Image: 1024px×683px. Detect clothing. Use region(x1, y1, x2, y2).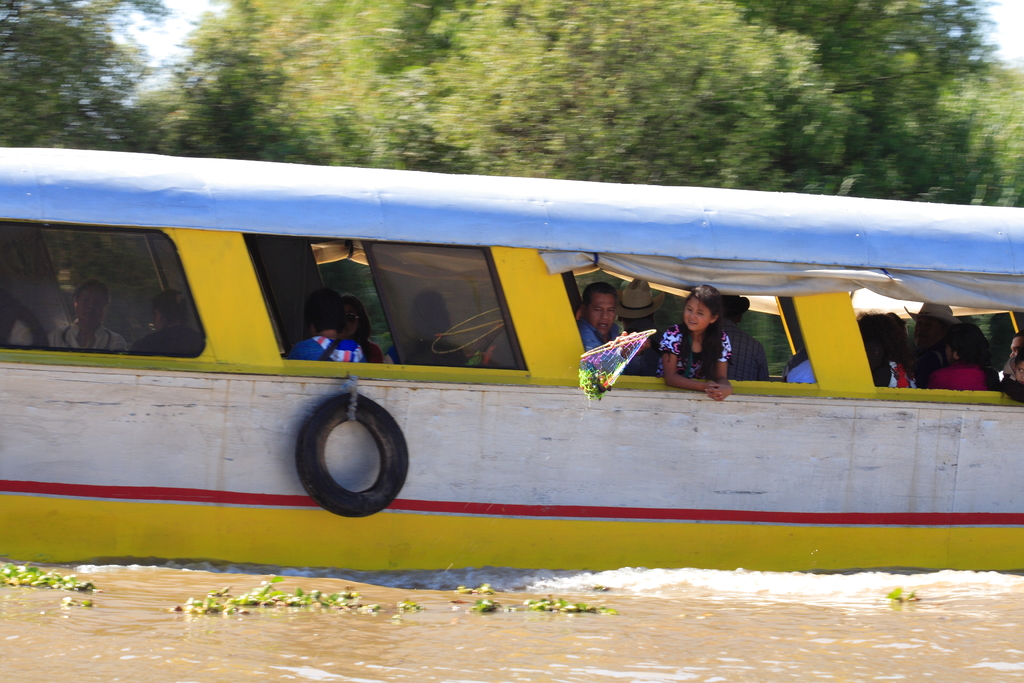
region(129, 325, 203, 357).
